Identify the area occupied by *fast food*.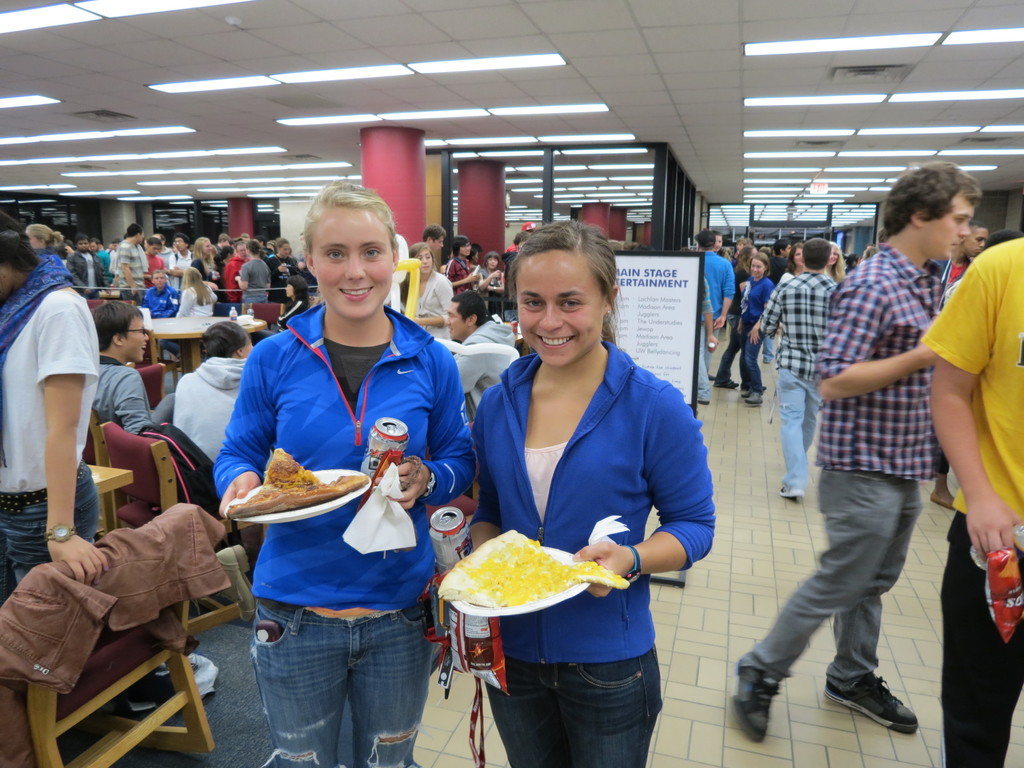
Area: x1=228 y1=447 x2=370 y2=515.
